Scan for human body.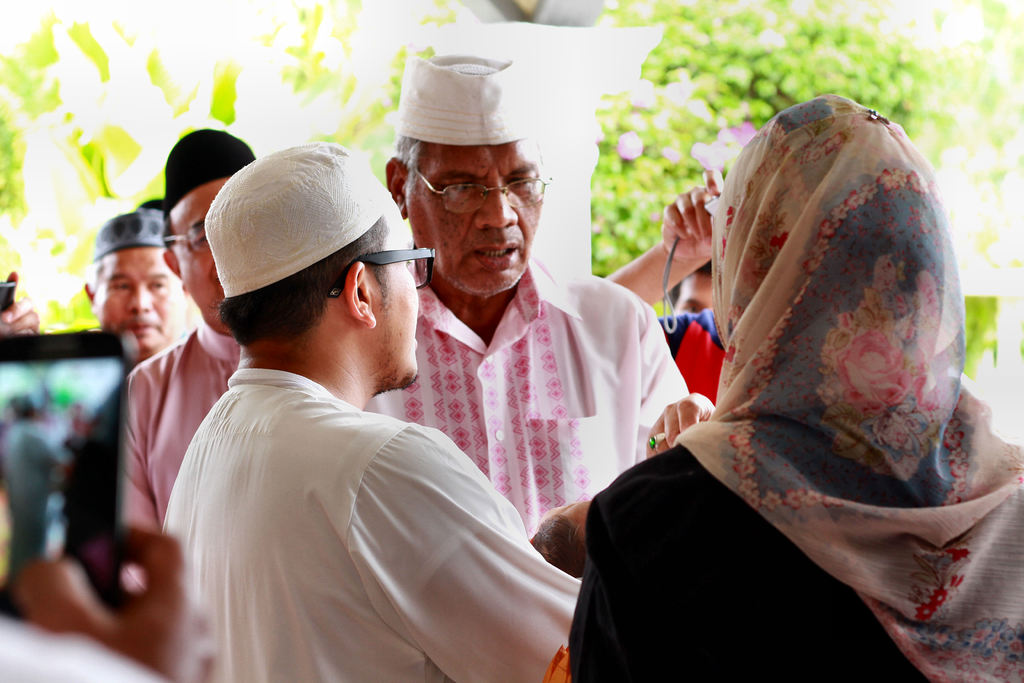
Scan result: <box>66,124,255,549</box>.
